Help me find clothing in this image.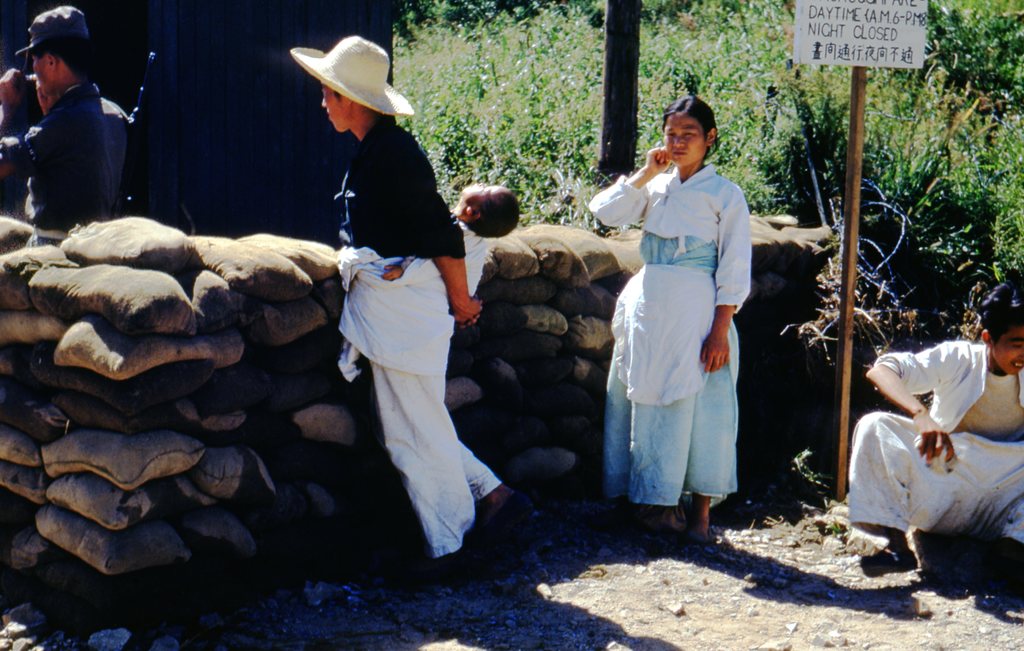
Found it: x1=0 y1=82 x2=134 y2=248.
